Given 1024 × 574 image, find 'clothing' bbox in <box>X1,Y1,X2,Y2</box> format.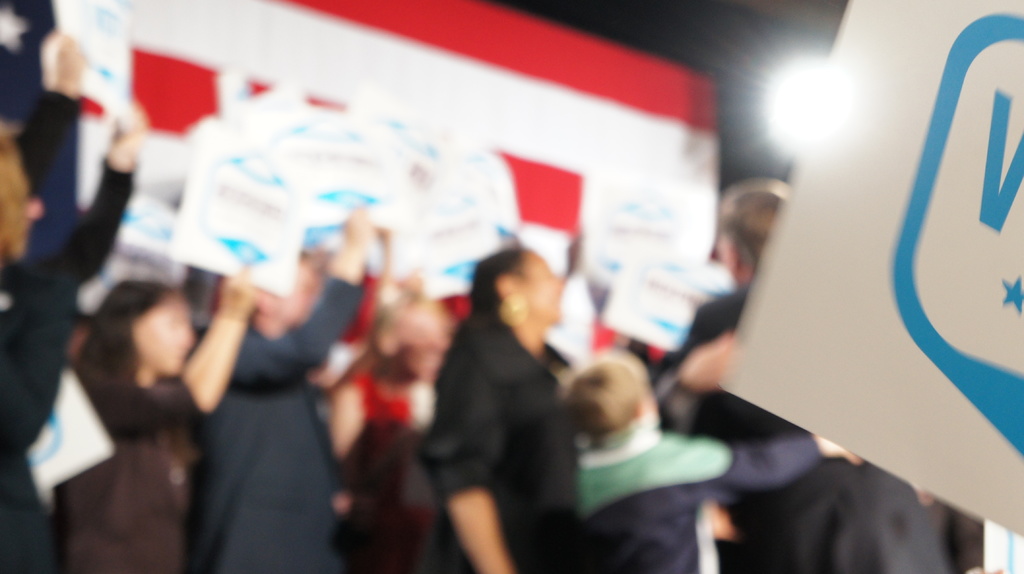
<box>680,285,935,573</box>.
